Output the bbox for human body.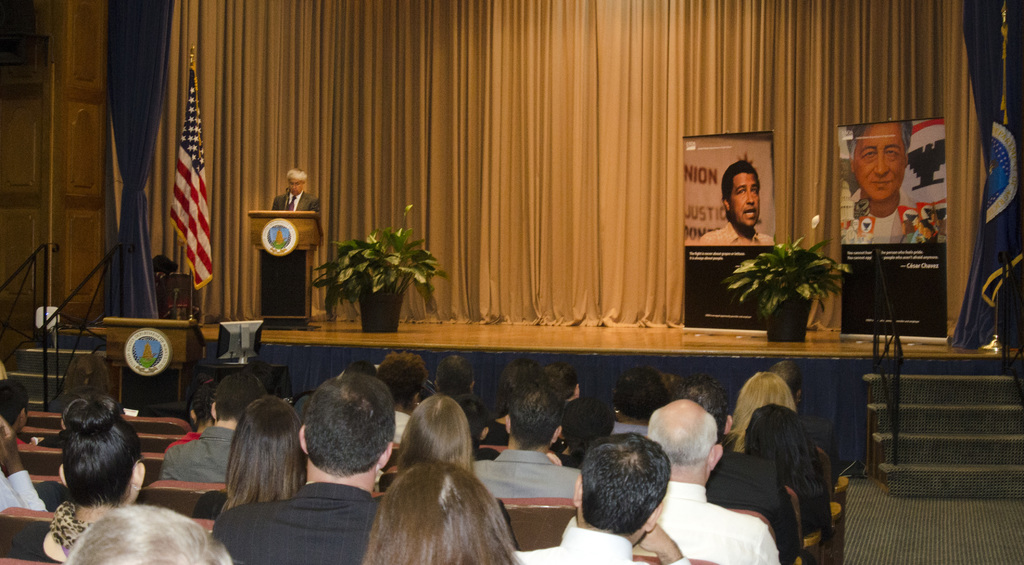
162 376 255 482.
